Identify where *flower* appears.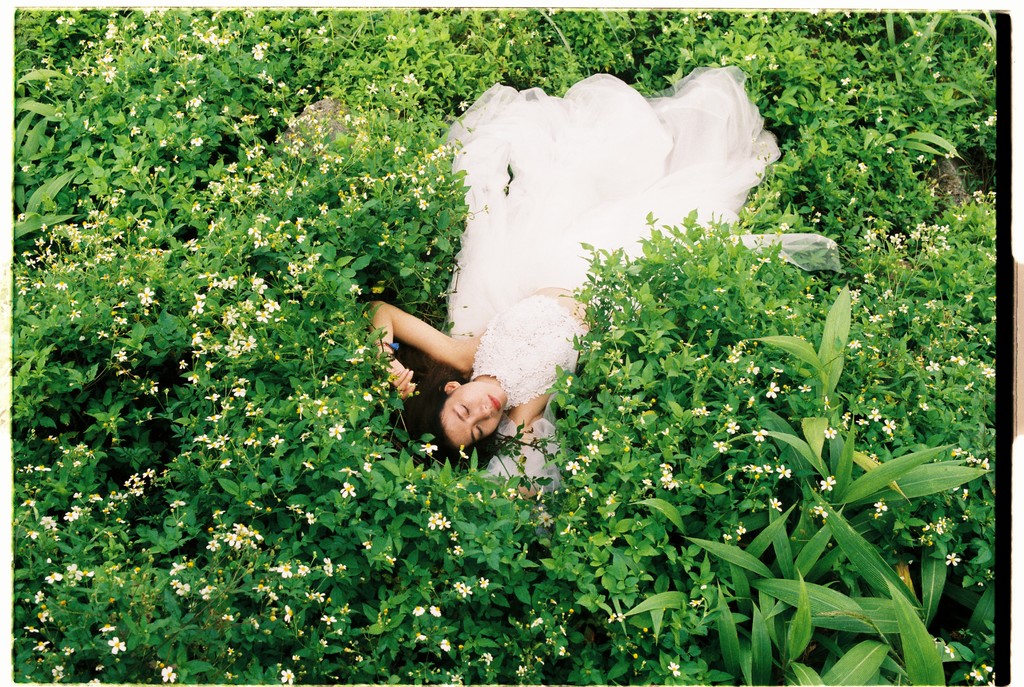
Appears at [246,408,256,419].
